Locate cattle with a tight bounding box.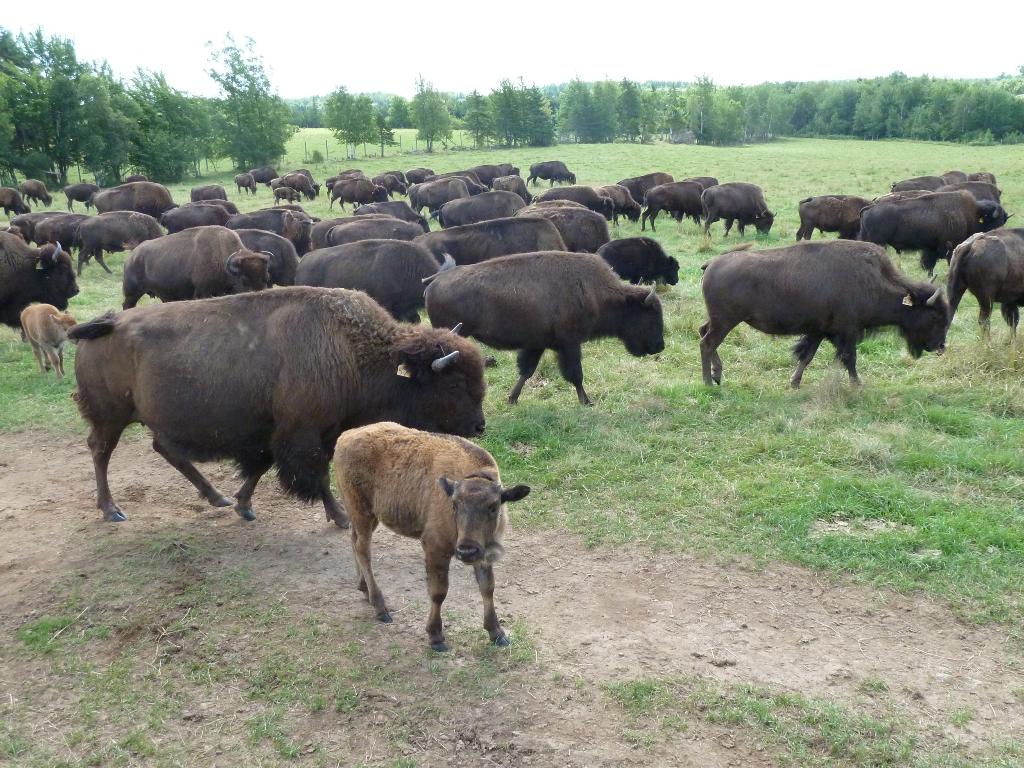
(left=530, top=207, right=609, bottom=254).
